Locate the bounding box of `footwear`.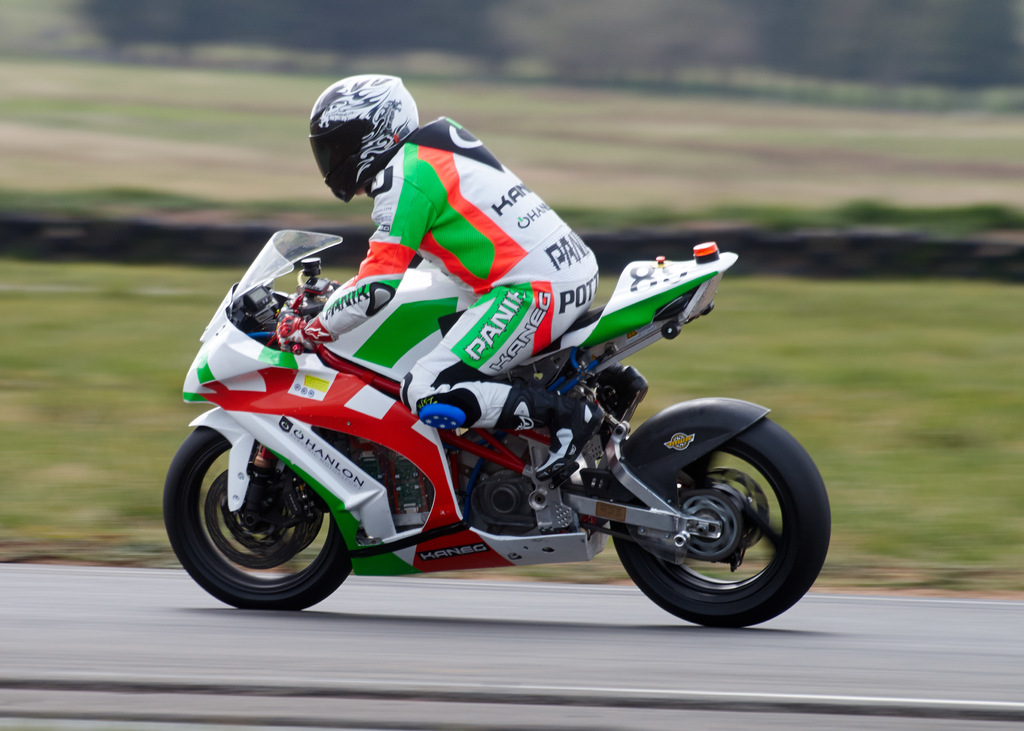
Bounding box: (543, 396, 609, 471).
